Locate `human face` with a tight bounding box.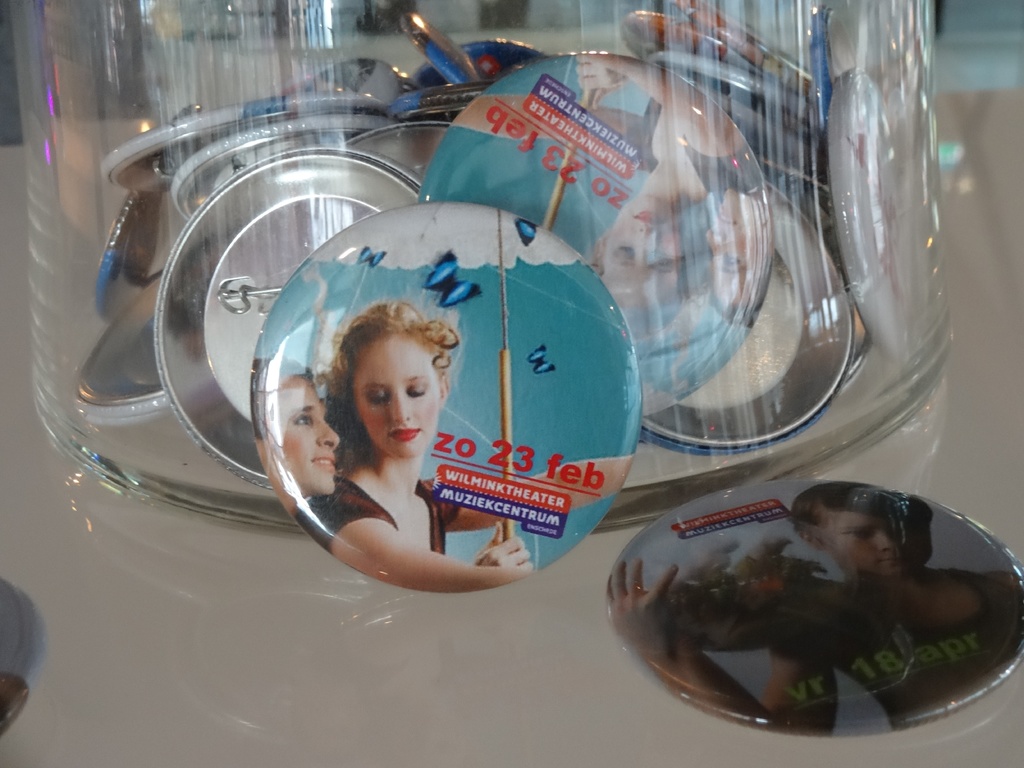
820 517 928 575.
